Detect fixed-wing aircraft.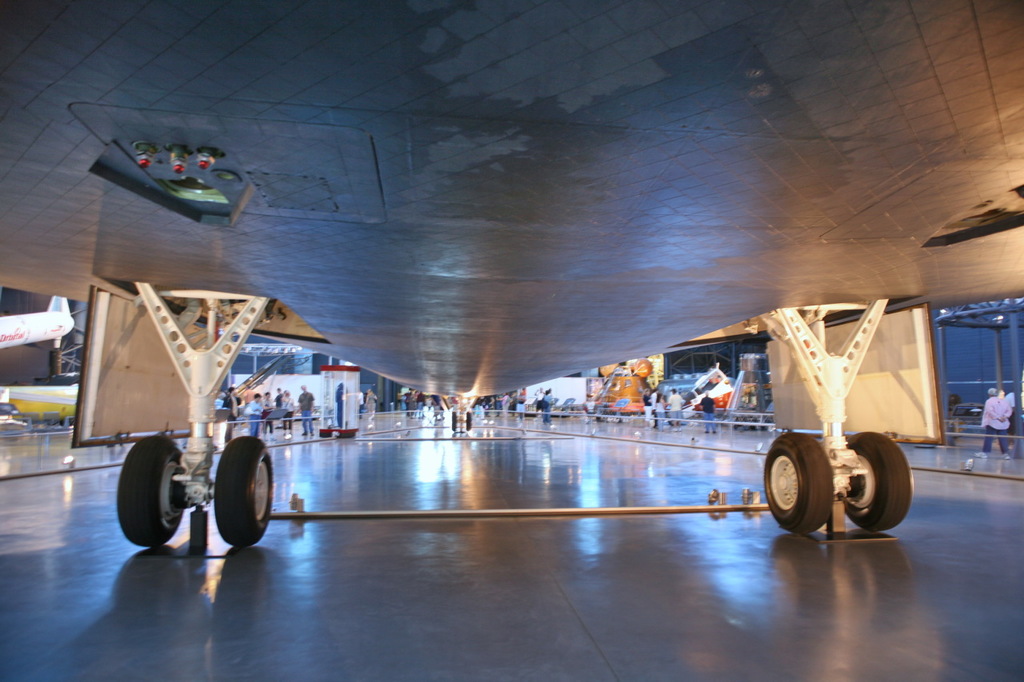
Detected at x1=0, y1=0, x2=1023, y2=559.
